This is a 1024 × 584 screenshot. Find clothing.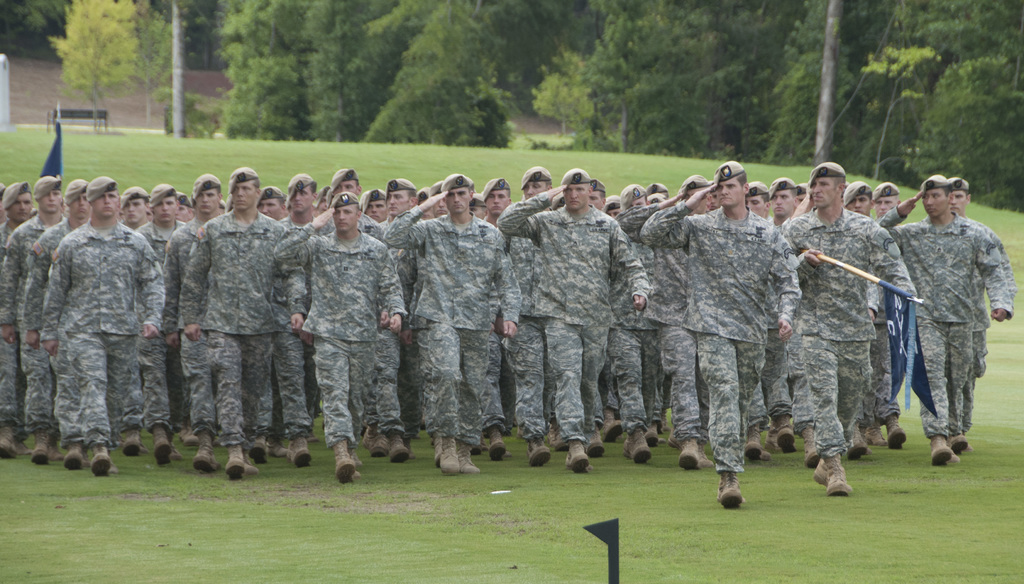
Bounding box: <bbox>381, 204, 525, 446</bbox>.
